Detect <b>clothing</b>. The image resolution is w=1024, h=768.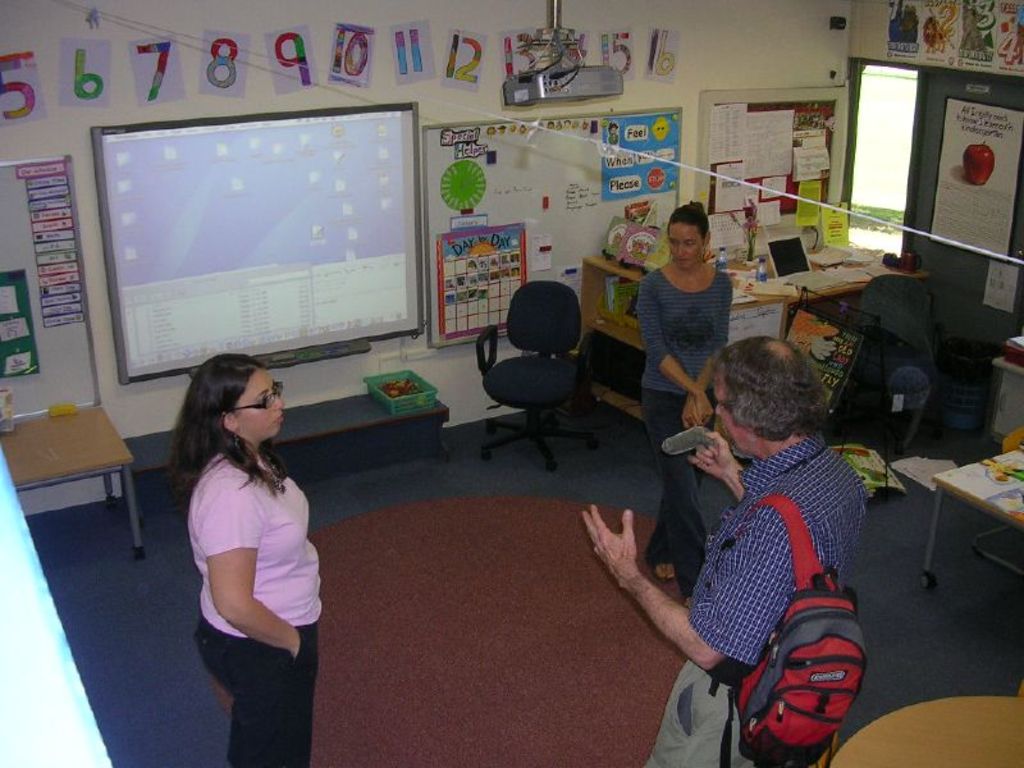
detection(664, 396, 869, 755).
